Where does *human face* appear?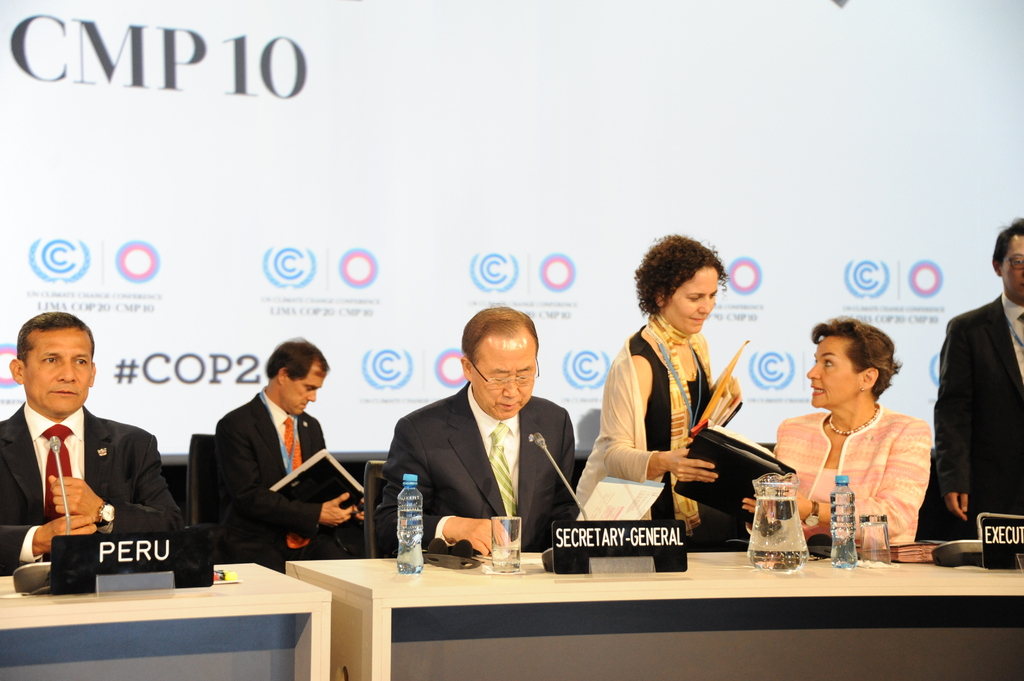
Appears at box=[1002, 230, 1023, 305].
